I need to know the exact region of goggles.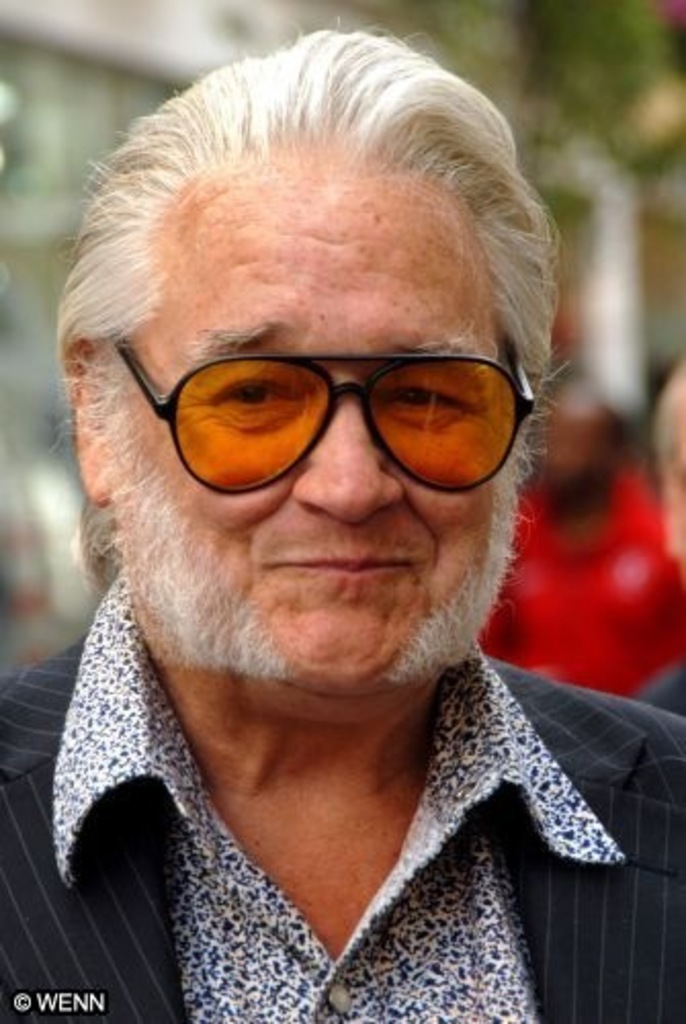
Region: {"left": 109, "top": 315, "right": 545, "bottom": 473}.
